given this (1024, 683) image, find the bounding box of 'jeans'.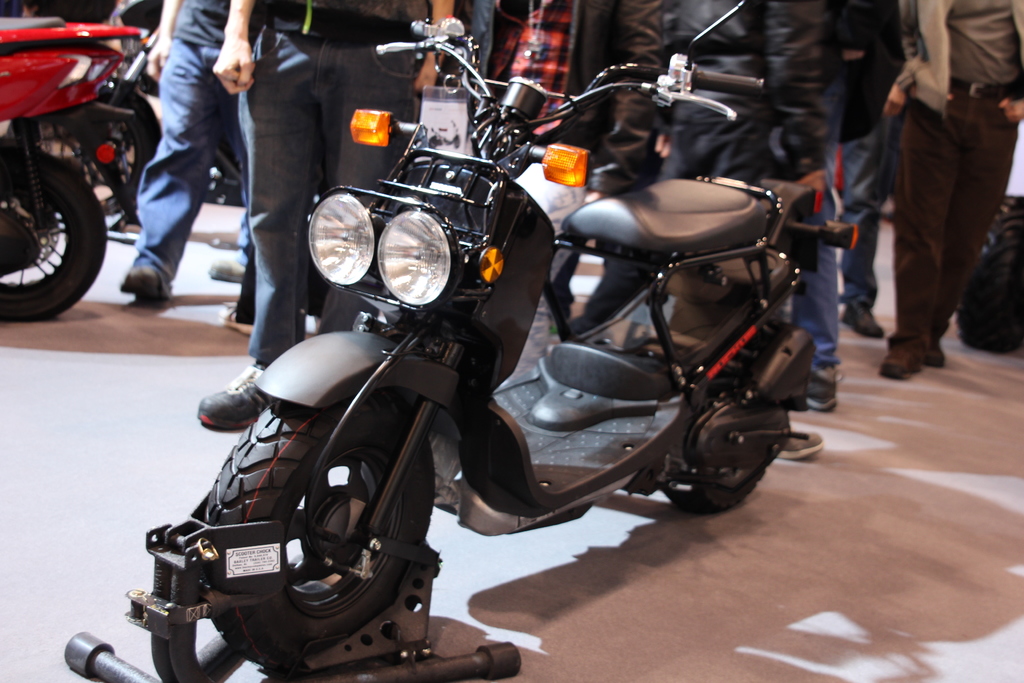
detection(129, 34, 255, 274).
